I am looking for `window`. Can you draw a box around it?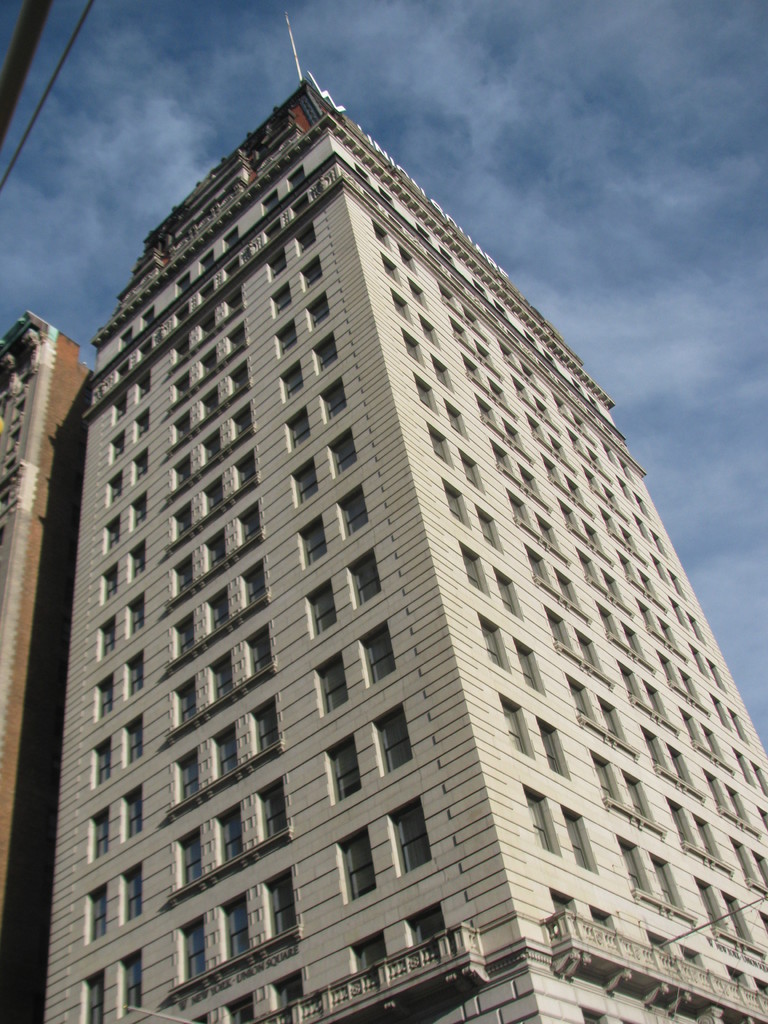
Sure, the bounding box is 129,791,140,836.
